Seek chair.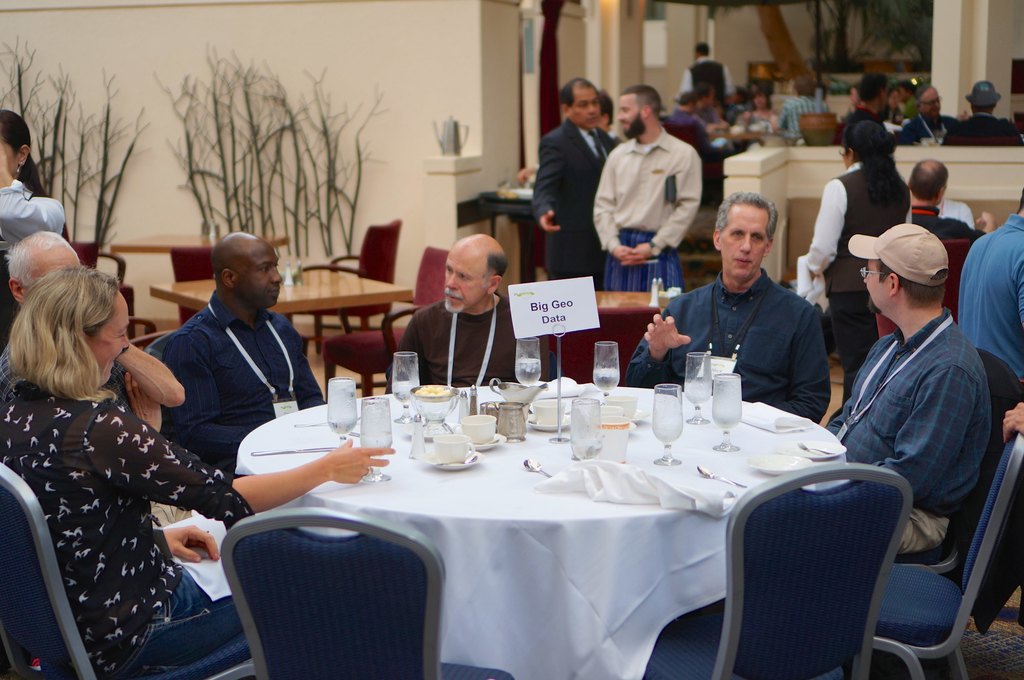
detection(220, 503, 514, 679).
